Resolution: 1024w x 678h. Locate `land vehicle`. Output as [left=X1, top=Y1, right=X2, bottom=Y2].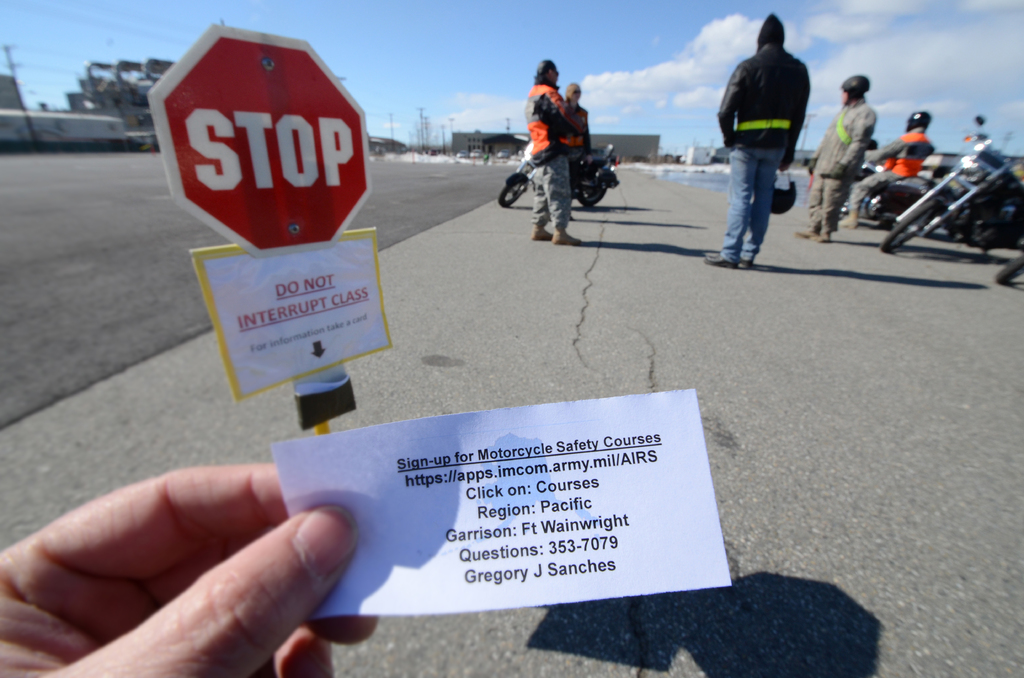
[left=877, top=129, right=1023, bottom=262].
